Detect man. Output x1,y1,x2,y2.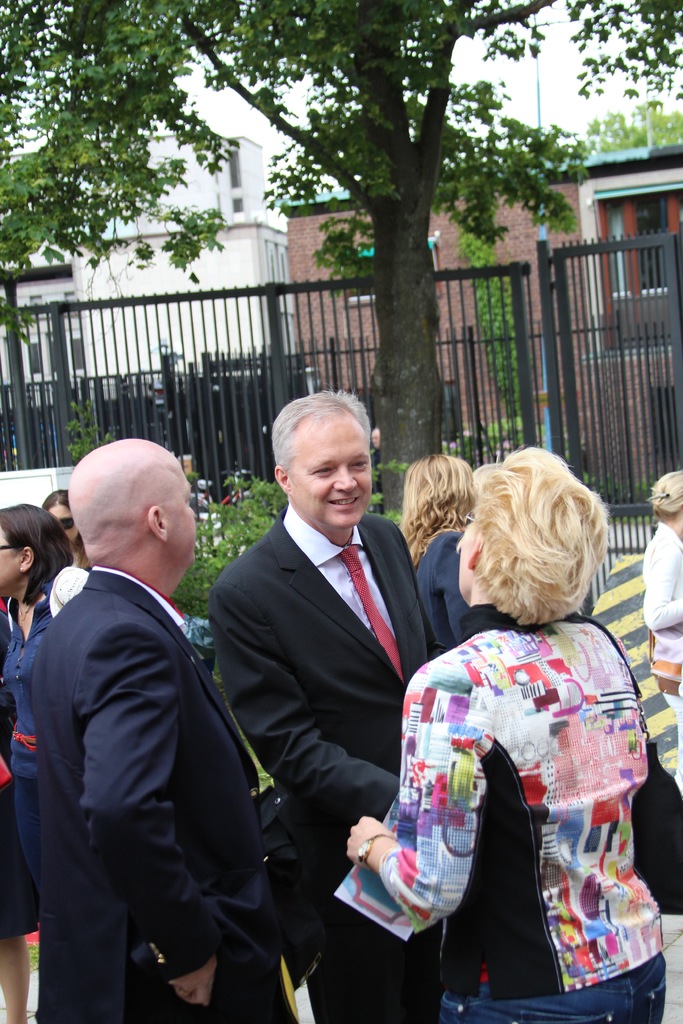
31,428,322,1023.
